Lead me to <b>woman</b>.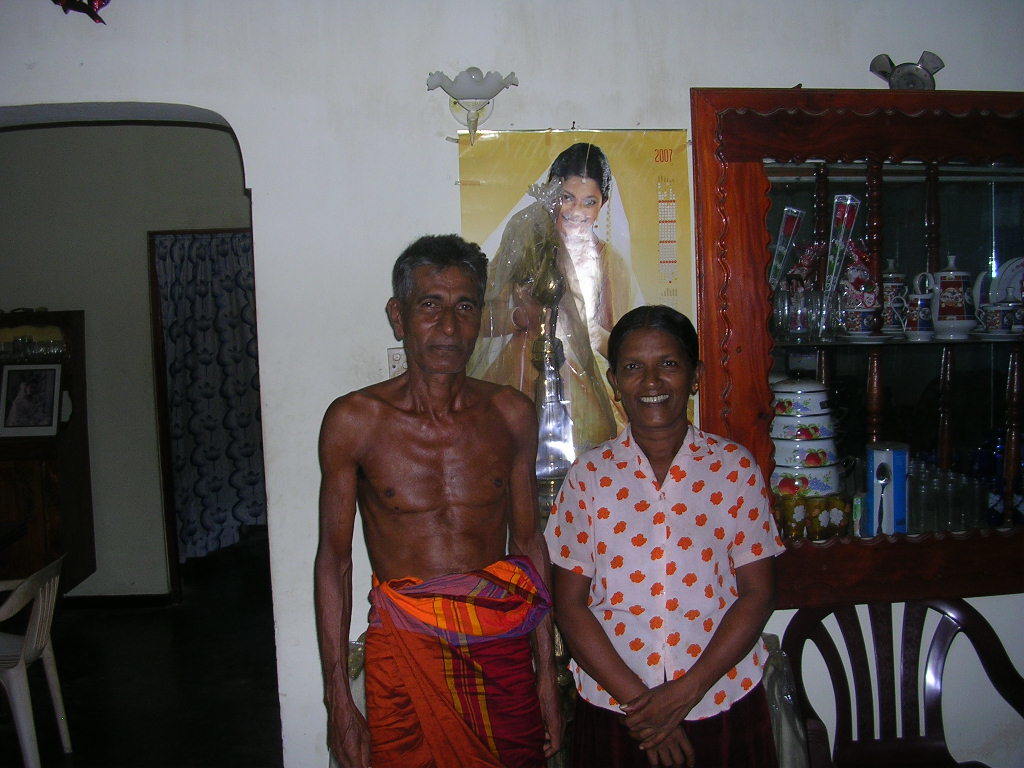
Lead to 544:264:797:761.
